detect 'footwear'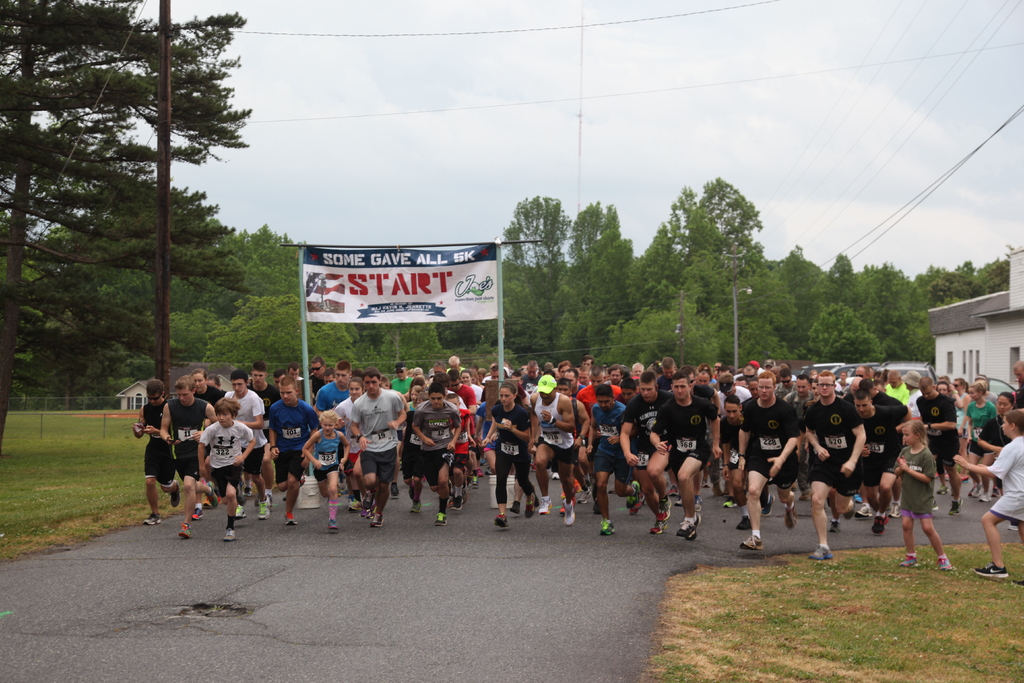
969, 486, 981, 497
